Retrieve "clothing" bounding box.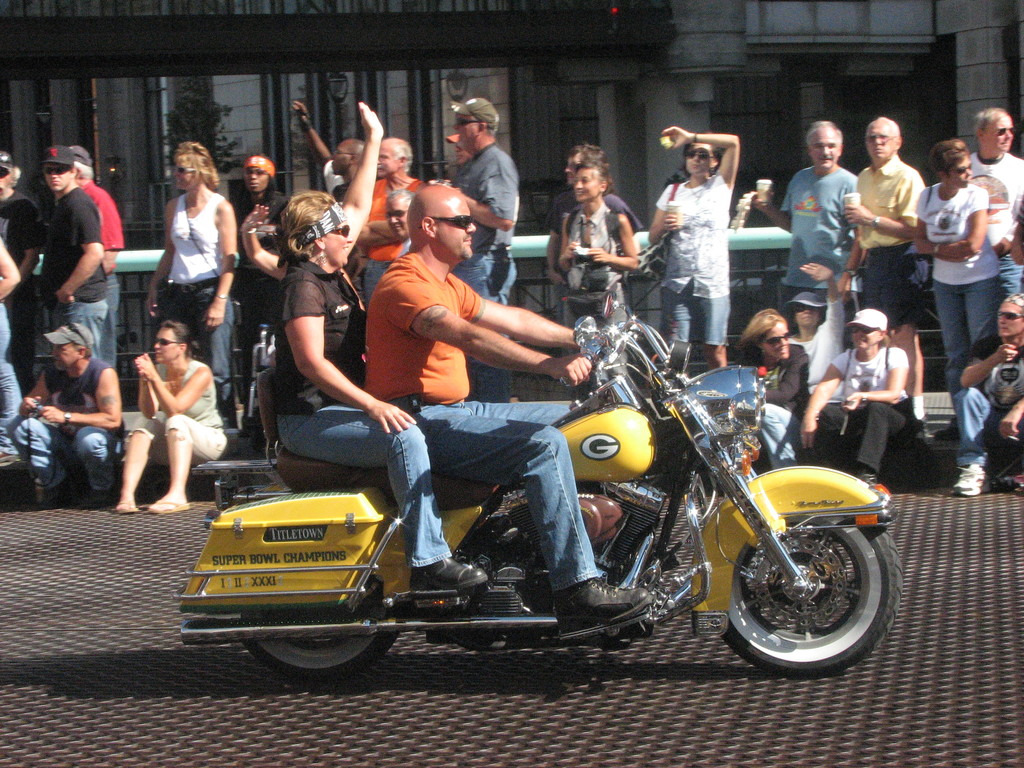
Bounding box: bbox=[786, 296, 848, 414].
